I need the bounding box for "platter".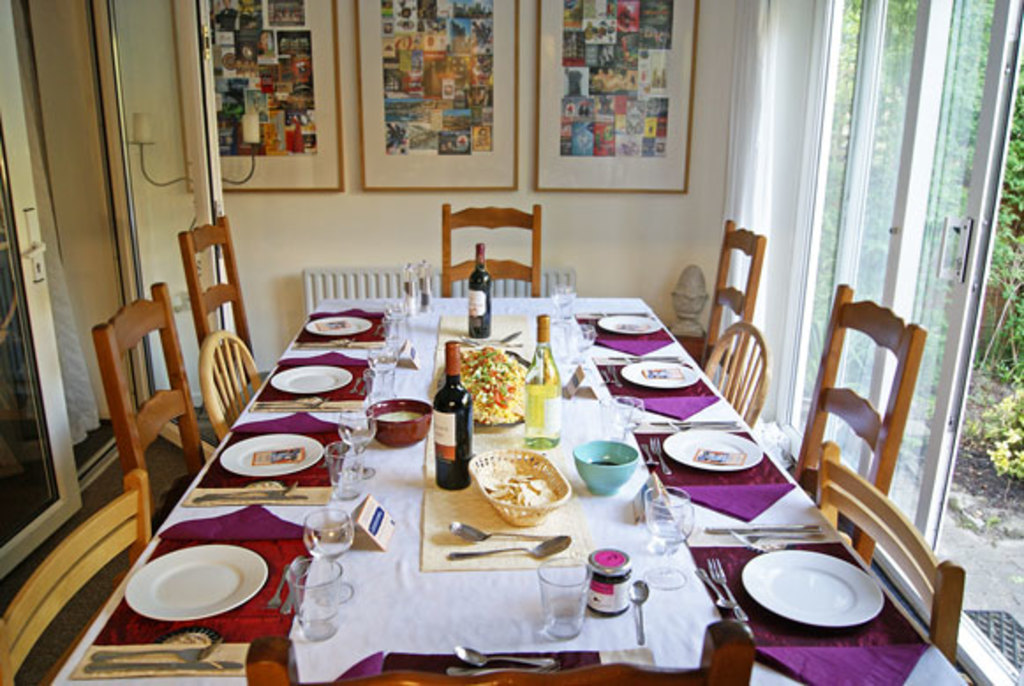
Here it is: bbox=[222, 432, 324, 474].
